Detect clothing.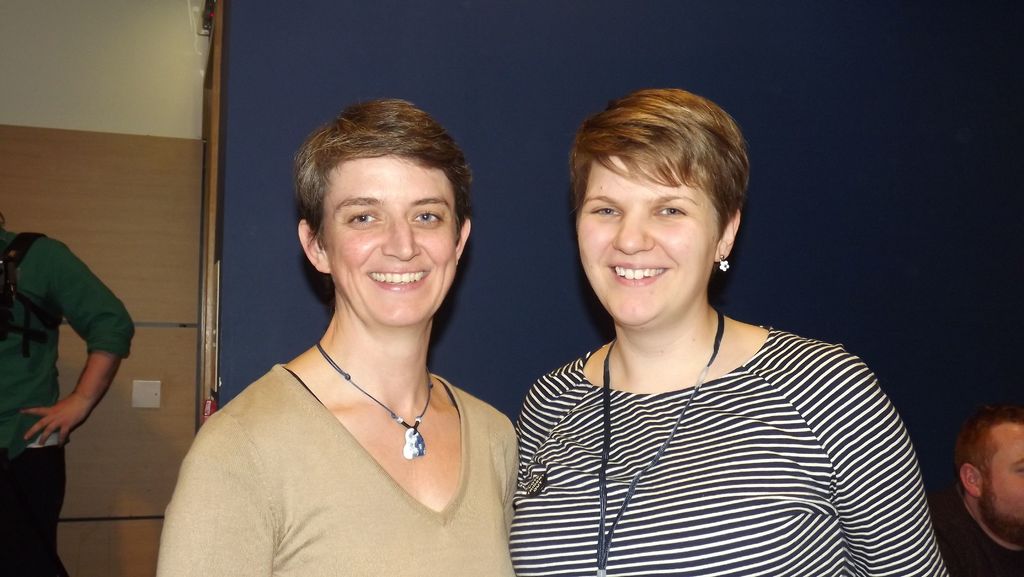
Detected at pyautogui.locateOnScreen(949, 522, 1023, 576).
